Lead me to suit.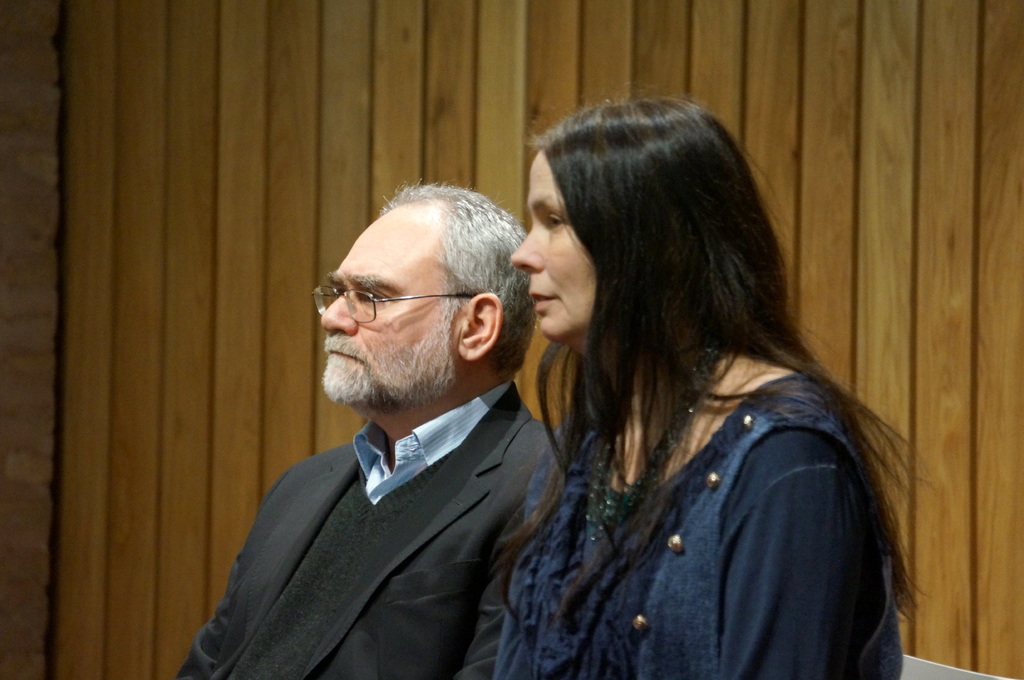
Lead to 174, 300, 579, 669.
